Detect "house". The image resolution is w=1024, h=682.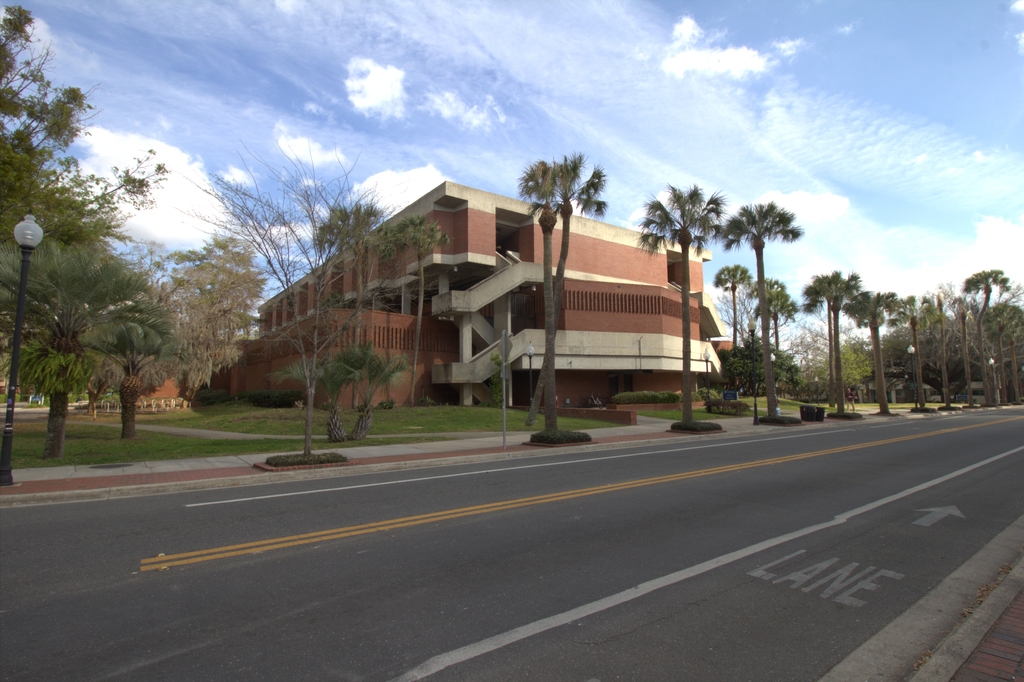
{"left": 200, "top": 175, "right": 724, "bottom": 413}.
